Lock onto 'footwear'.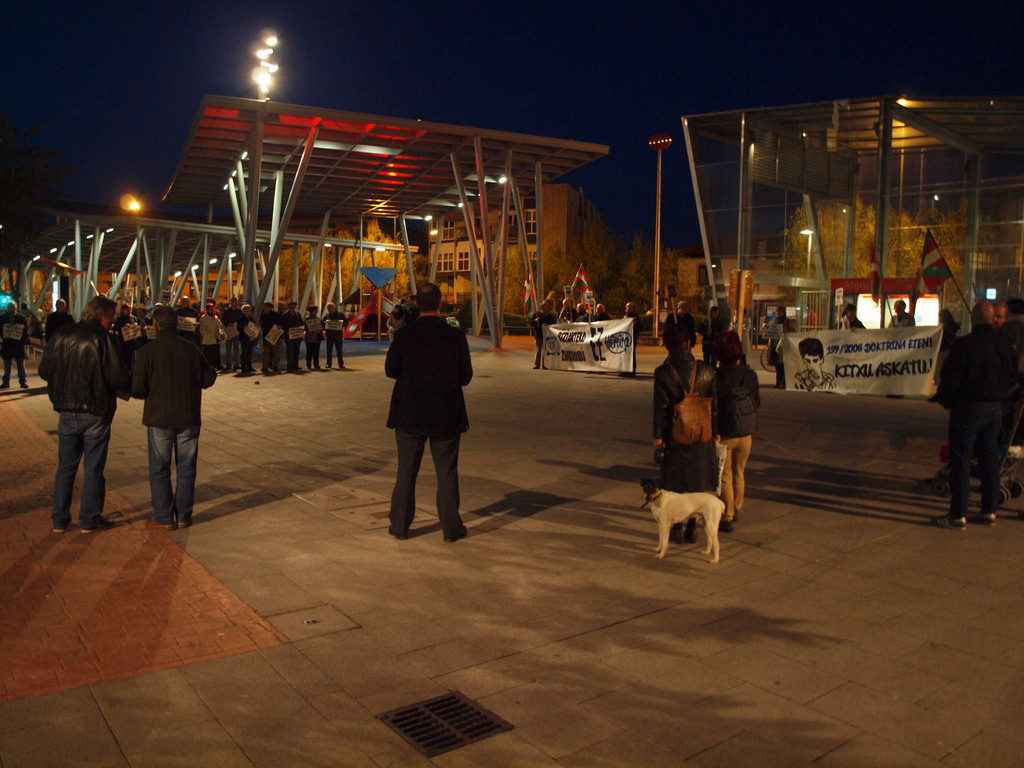
Locked: x1=772 y1=383 x2=779 y2=388.
